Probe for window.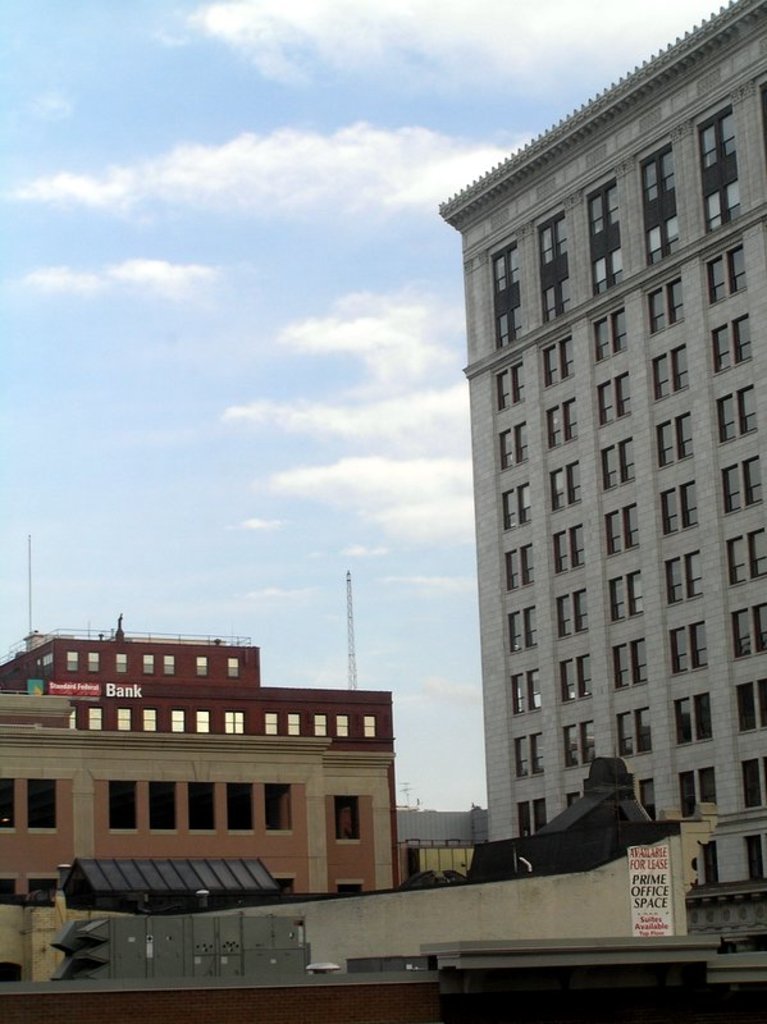
Probe result: 729,598,766,659.
